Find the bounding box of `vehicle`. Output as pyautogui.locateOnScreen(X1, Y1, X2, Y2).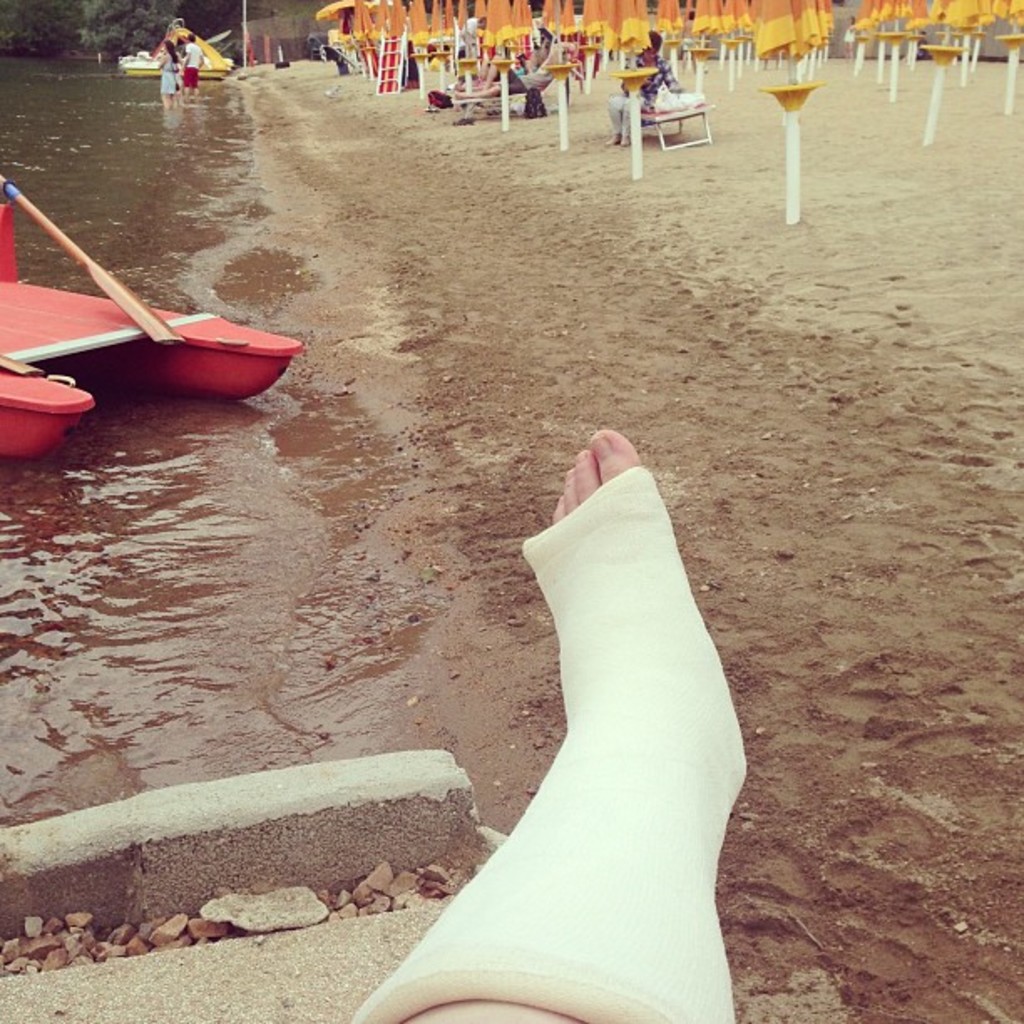
pyautogui.locateOnScreen(119, 62, 229, 77).
